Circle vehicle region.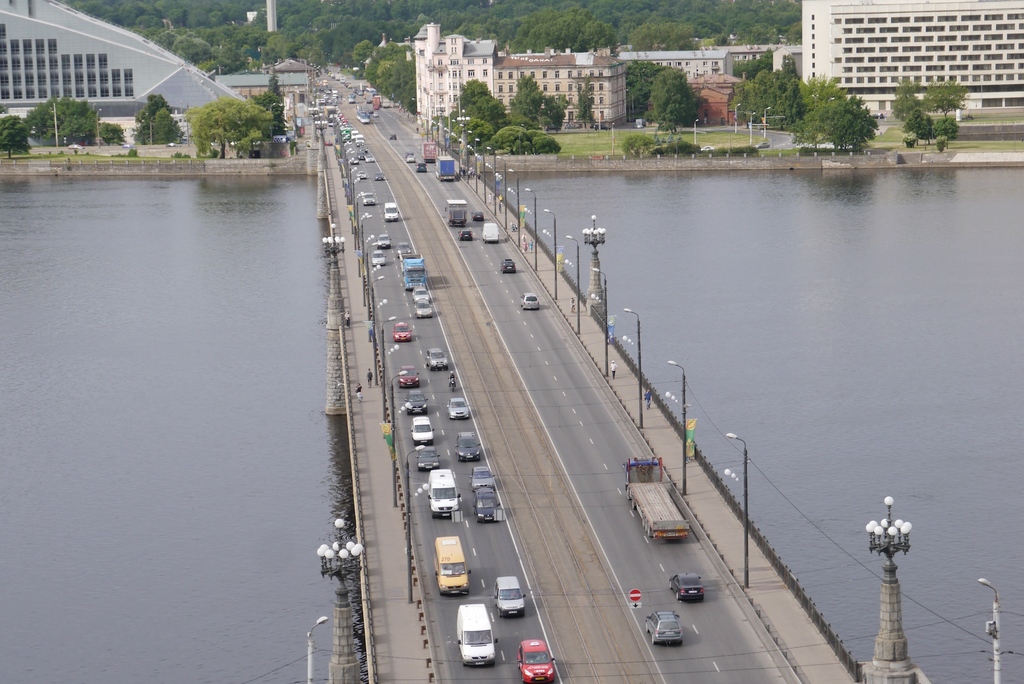
Region: (x1=502, y1=256, x2=515, y2=276).
